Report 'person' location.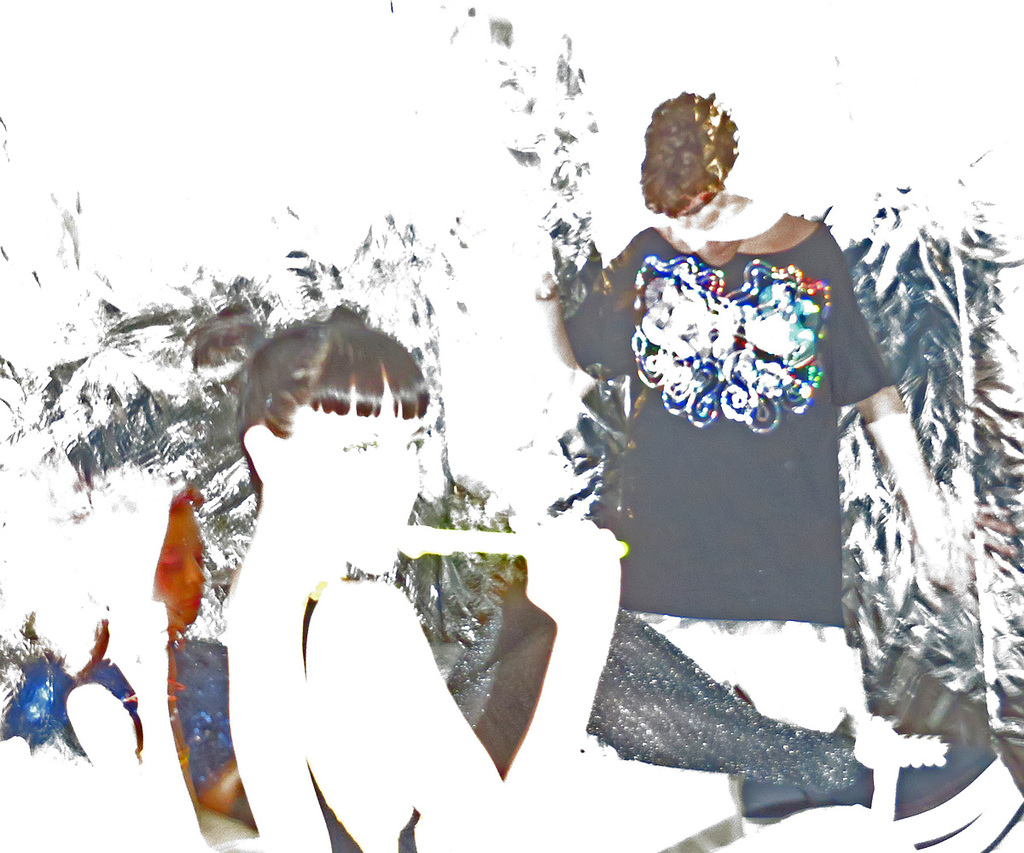
Report: [527, 89, 955, 736].
